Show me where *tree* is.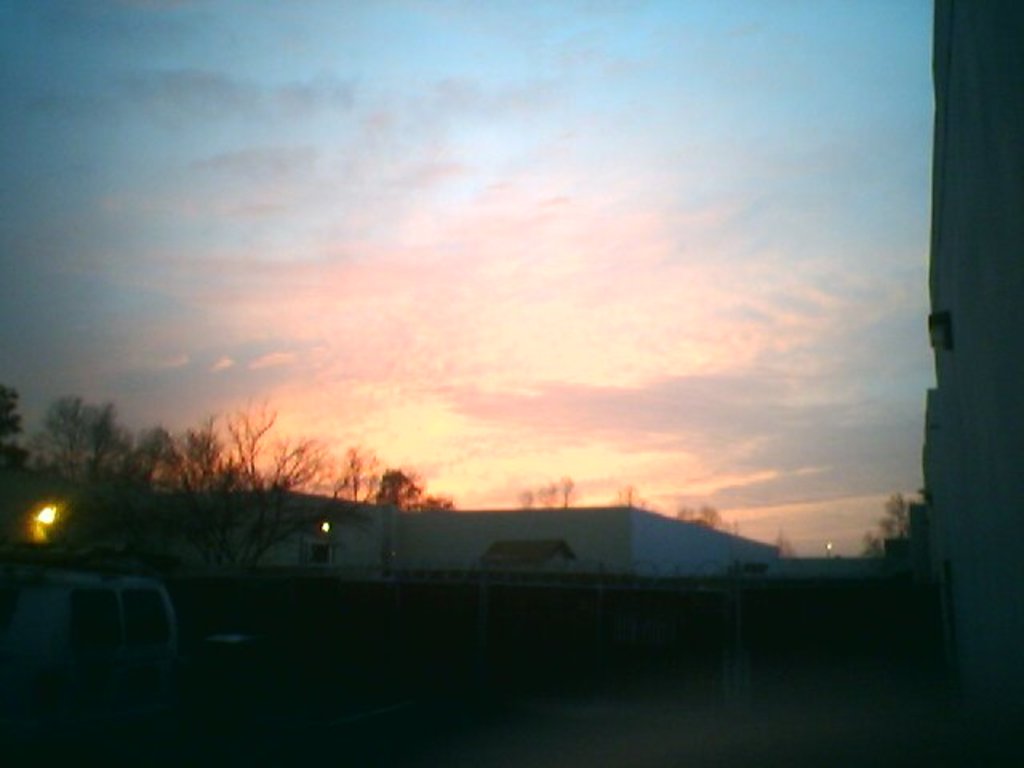
*tree* is at region(861, 496, 920, 563).
